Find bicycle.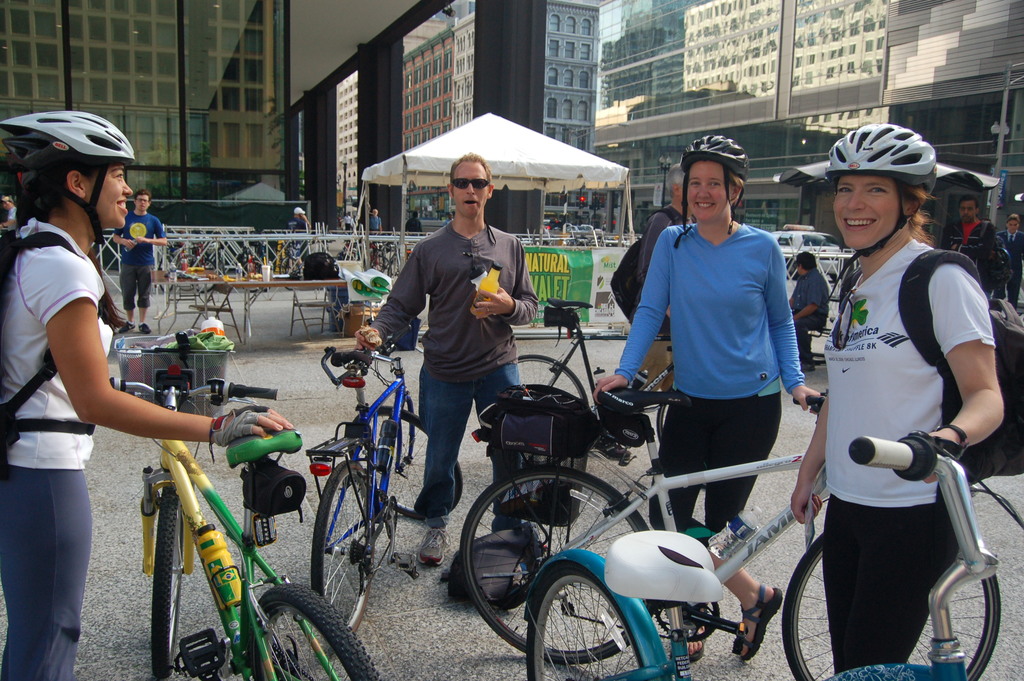
524:433:1002:680.
